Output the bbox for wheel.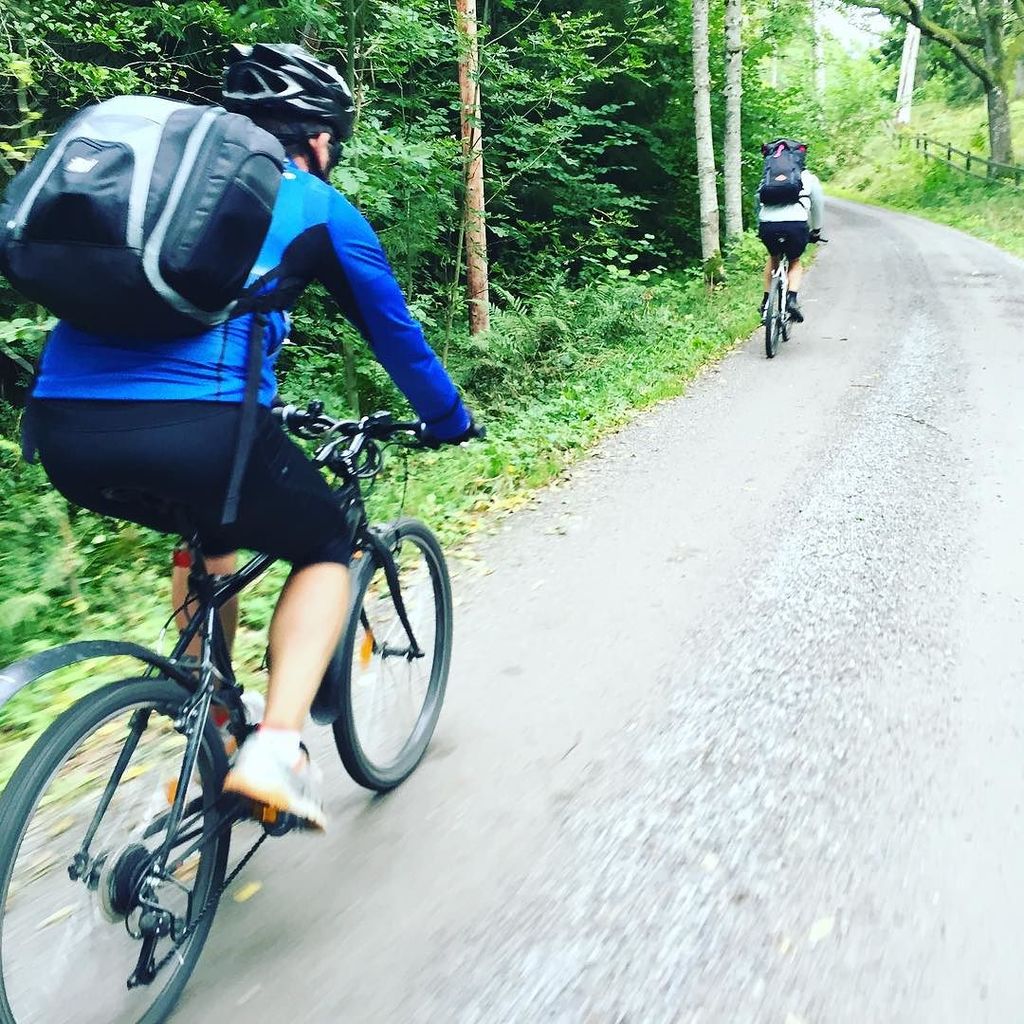
101, 836, 151, 914.
